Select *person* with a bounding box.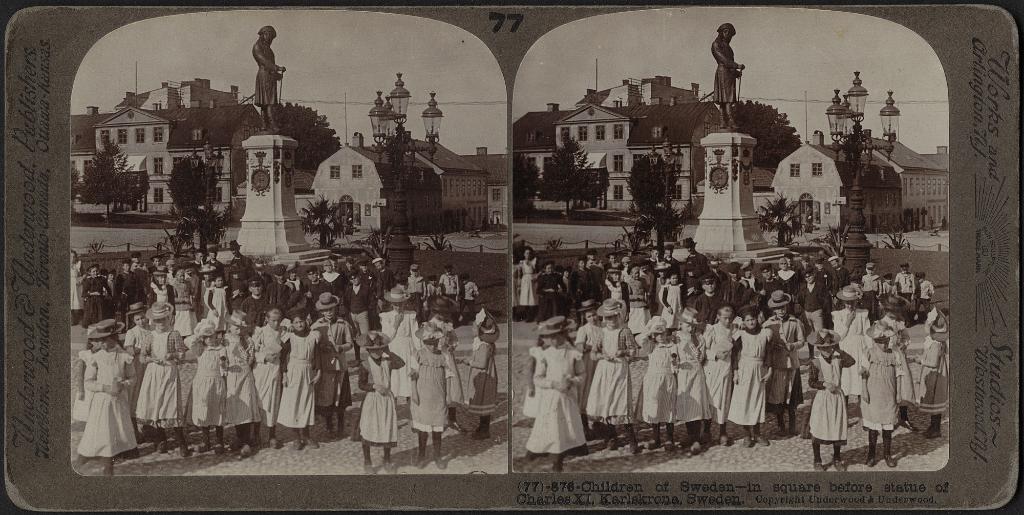
(891,261,917,314).
